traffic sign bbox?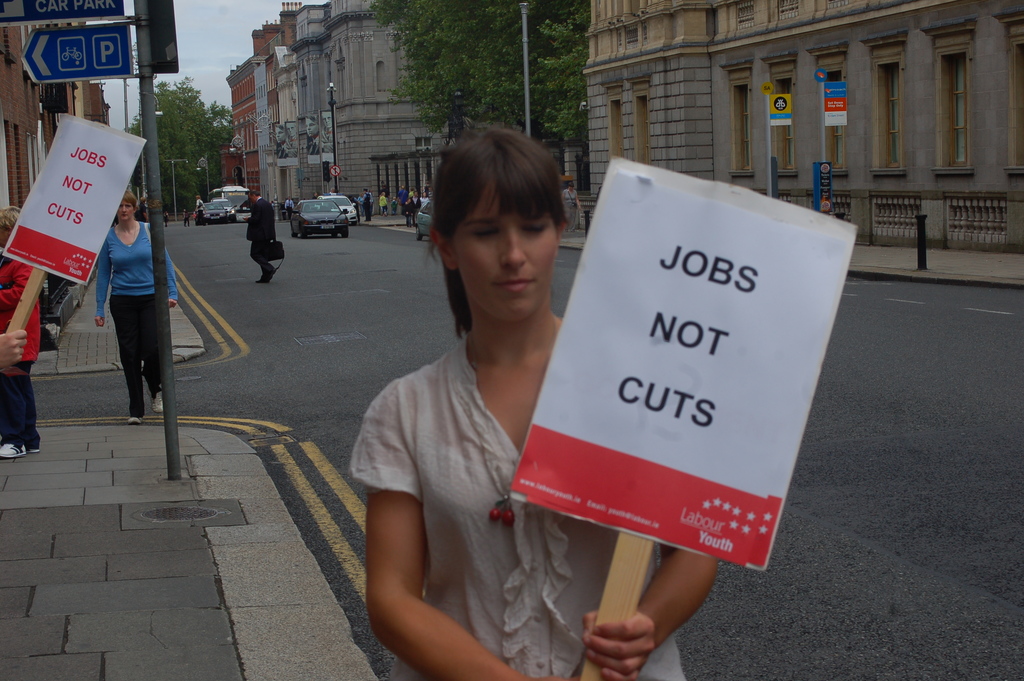
[20, 26, 147, 86]
